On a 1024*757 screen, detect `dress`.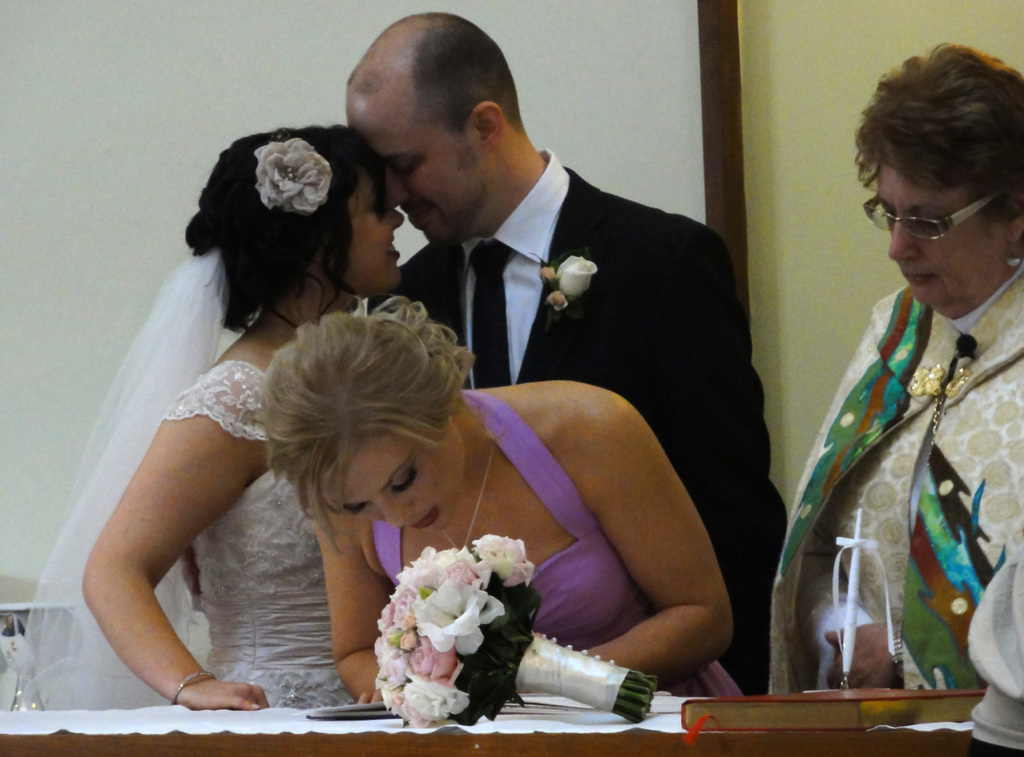
rect(387, 391, 744, 704).
